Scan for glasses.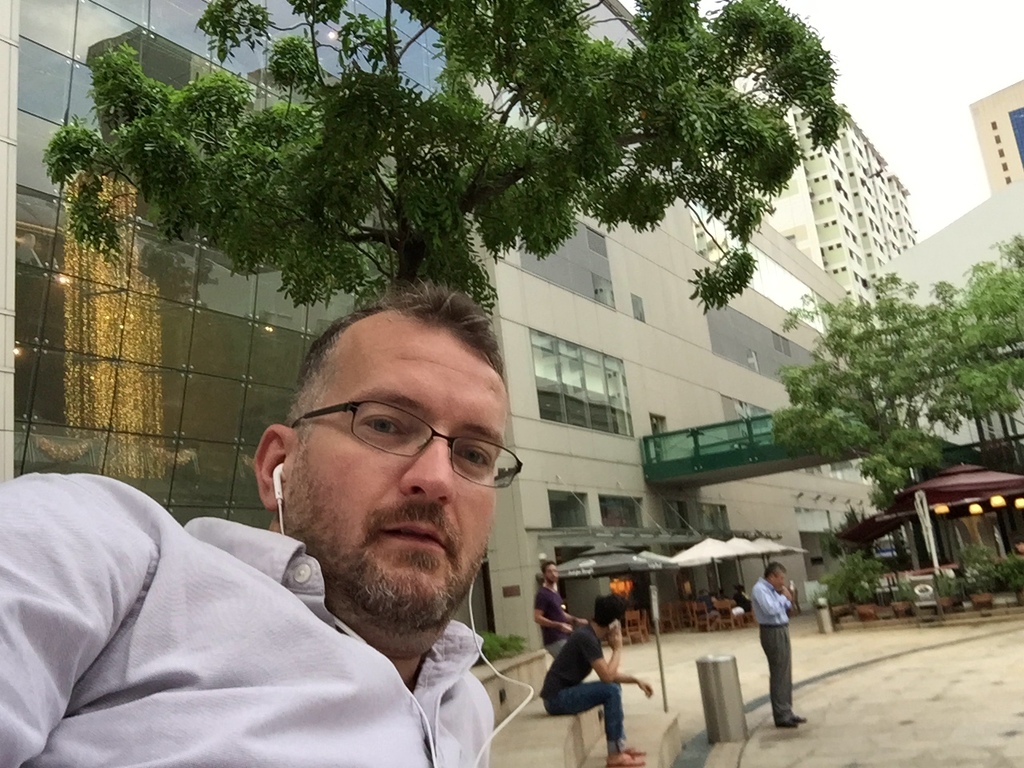
Scan result: left=294, top=398, right=530, bottom=491.
